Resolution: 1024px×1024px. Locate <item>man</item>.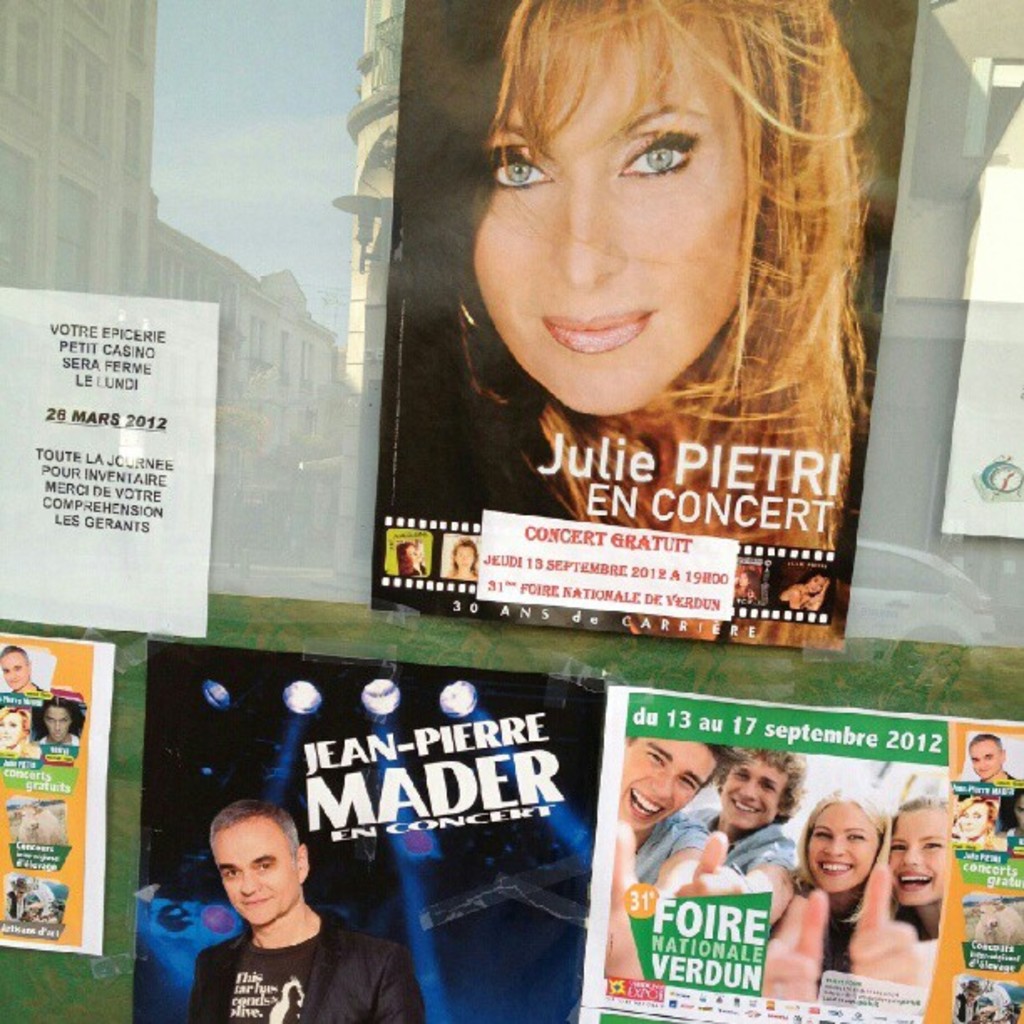
x1=0, y1=636, x2=42, y2=698.
